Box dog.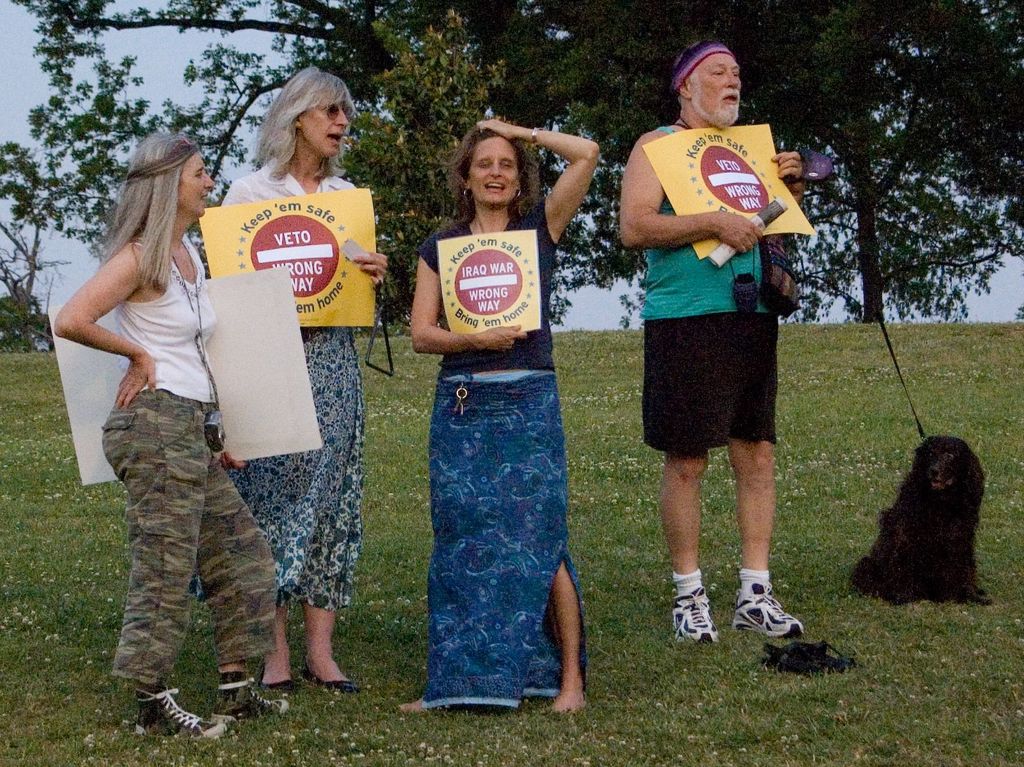
[849, 433, 988, 606].
